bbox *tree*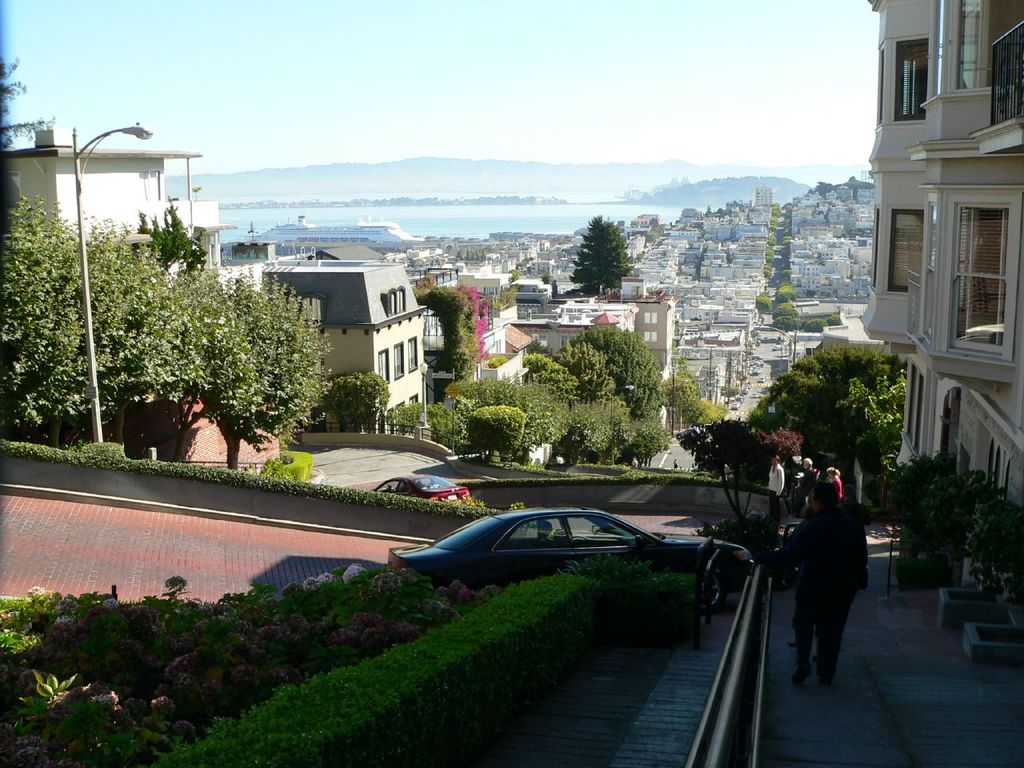
(left=412, top=276, right=490, bottom=398)
